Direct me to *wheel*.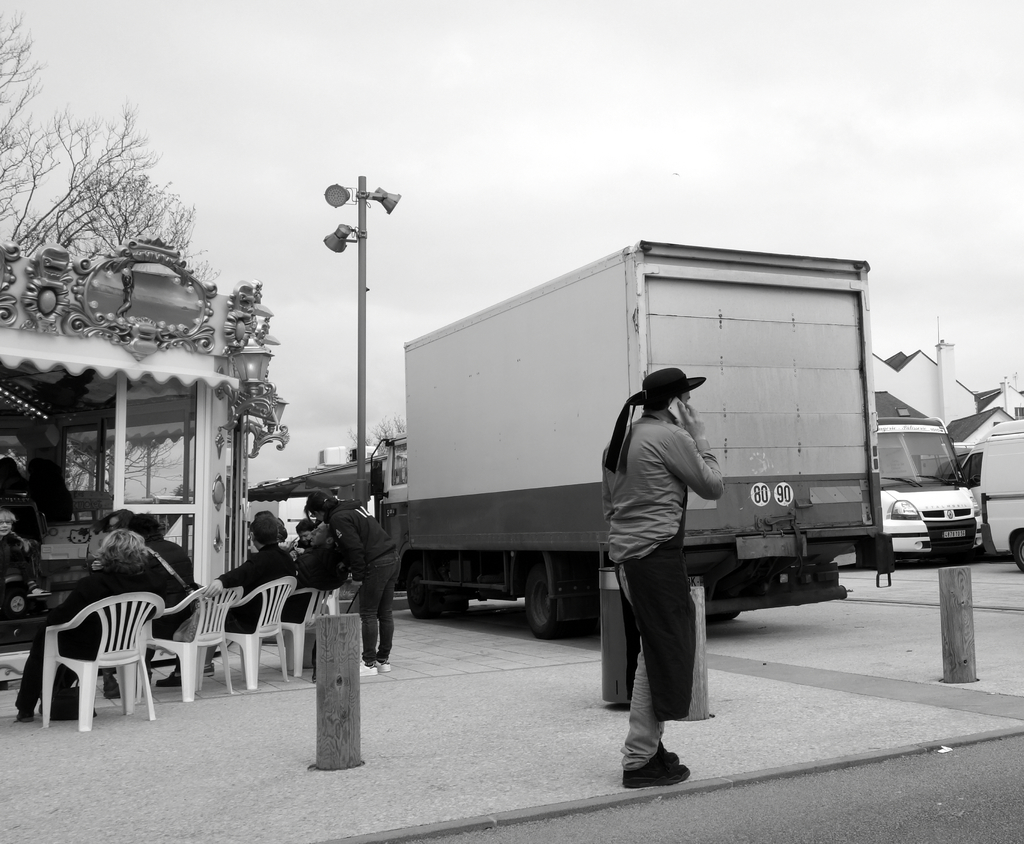
Direction: (x1=1013, y1=528, x2=1023, y2=575).
